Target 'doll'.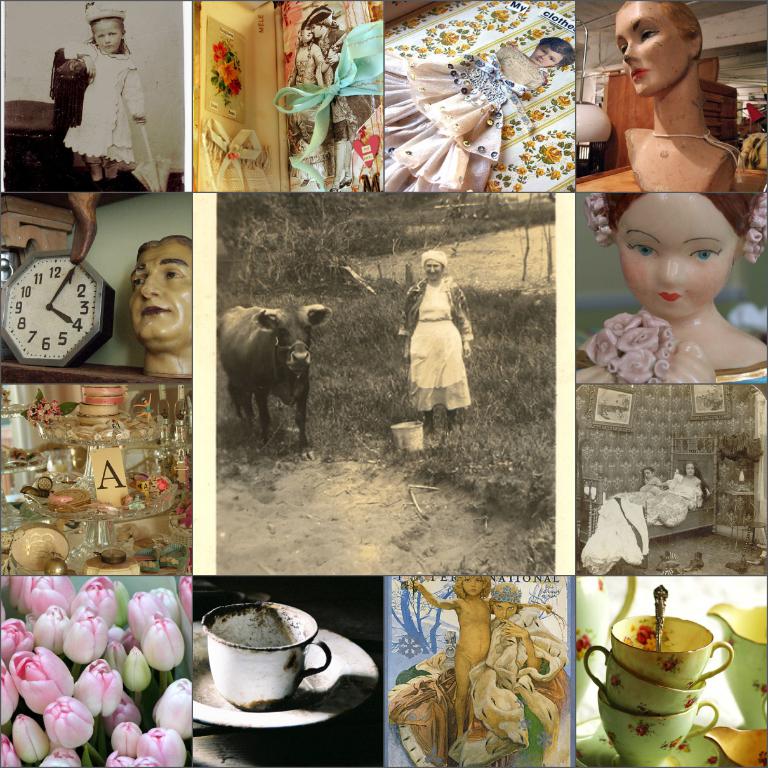
Target region: Rect(583, 167, 761, 383).
